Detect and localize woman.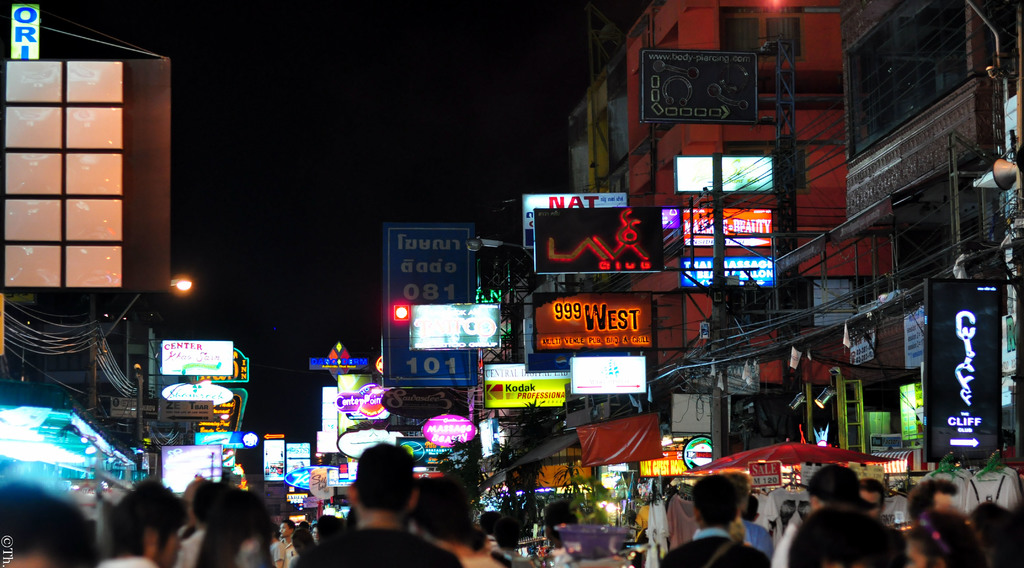
Localized at 907:512:998:567.
